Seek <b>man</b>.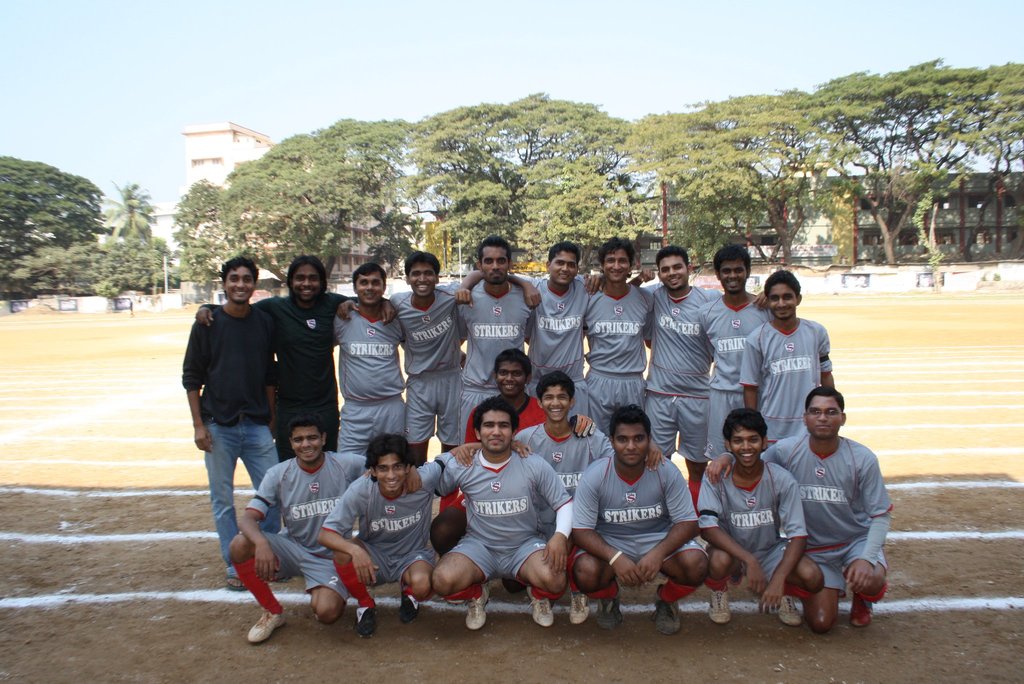
<region>694, 242, 777, 465</region>.
